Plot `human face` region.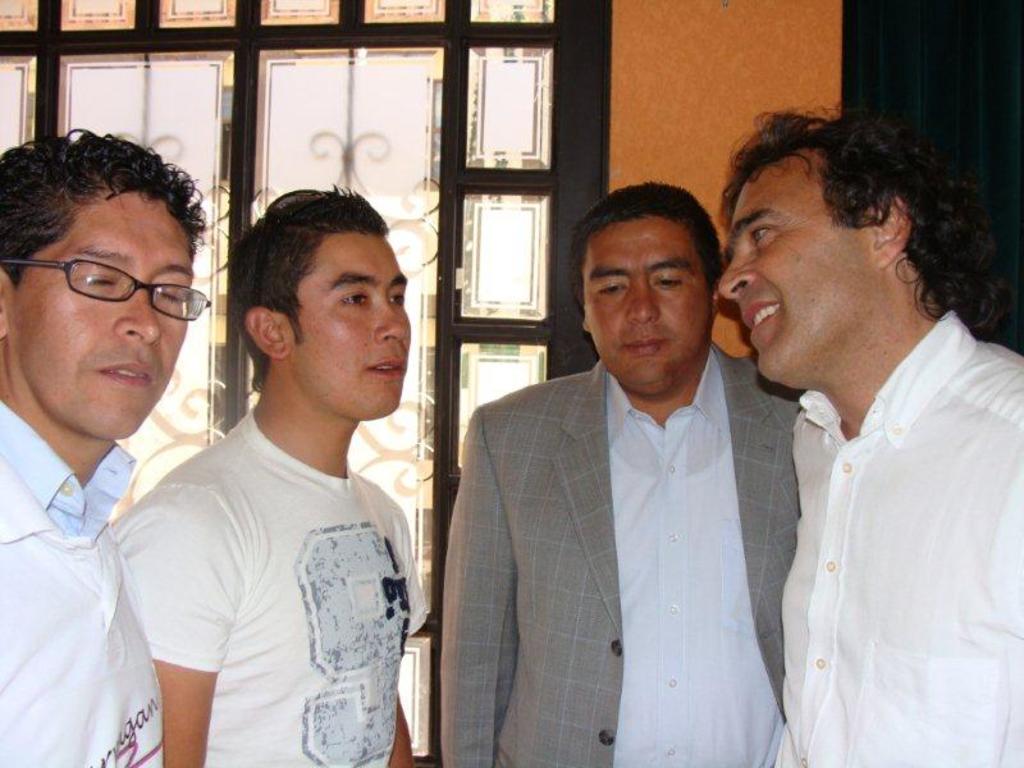
Plotted at detection(572, 225, 713, 387).
